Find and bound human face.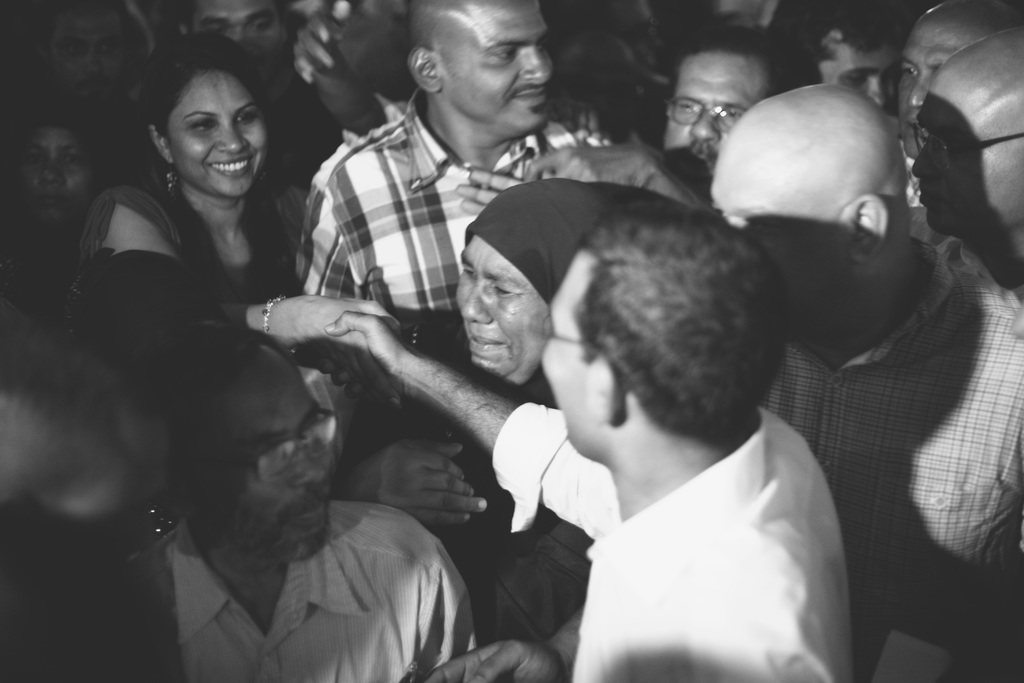
Bound: pyautogui.locateOnScreen(191, 0, 285, 72).
